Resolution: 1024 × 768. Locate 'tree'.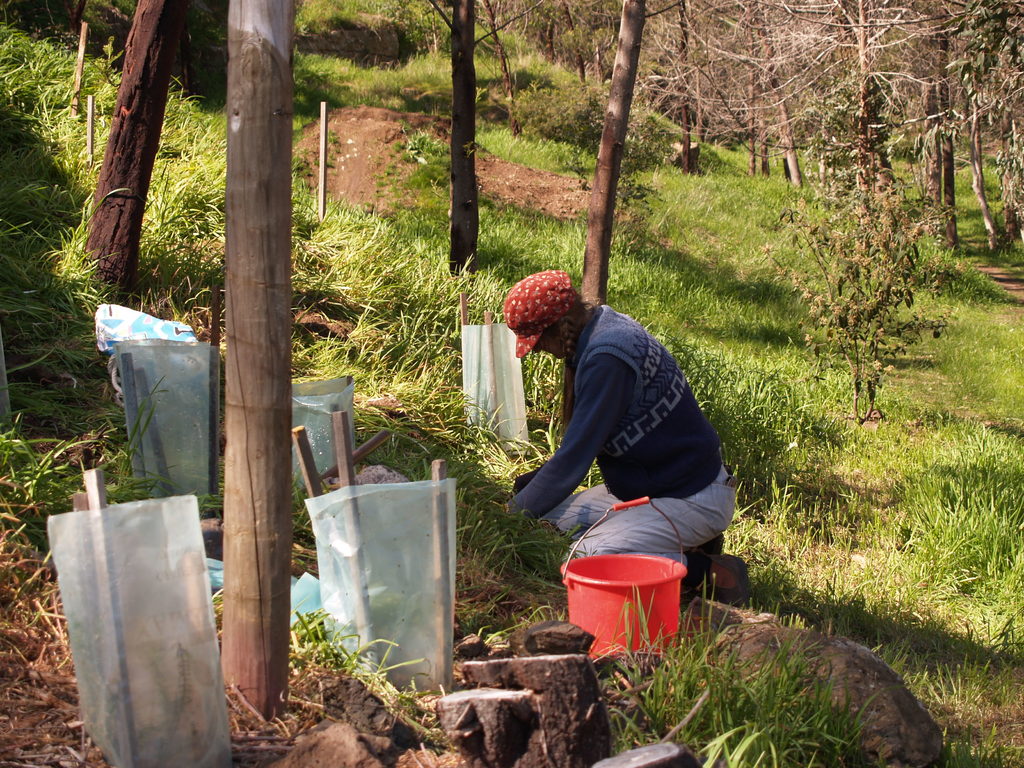
579/3/654/302.
